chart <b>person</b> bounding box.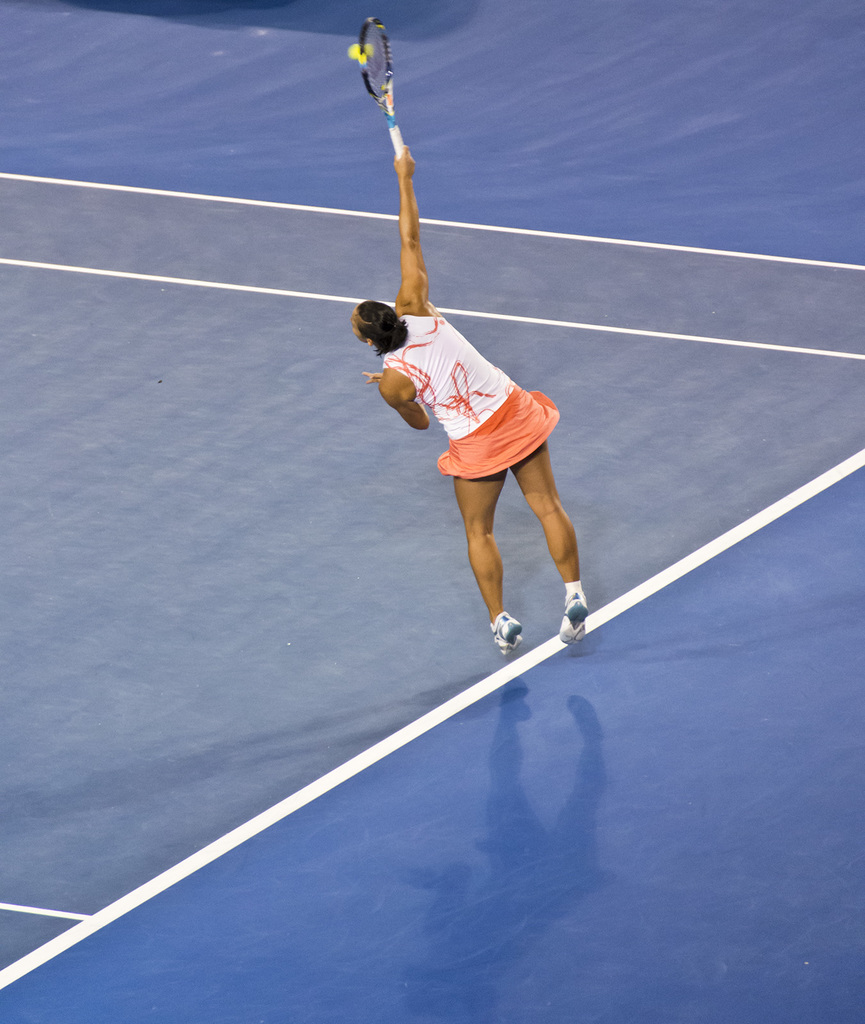
Charted: box(346, 141, 590, 646).
